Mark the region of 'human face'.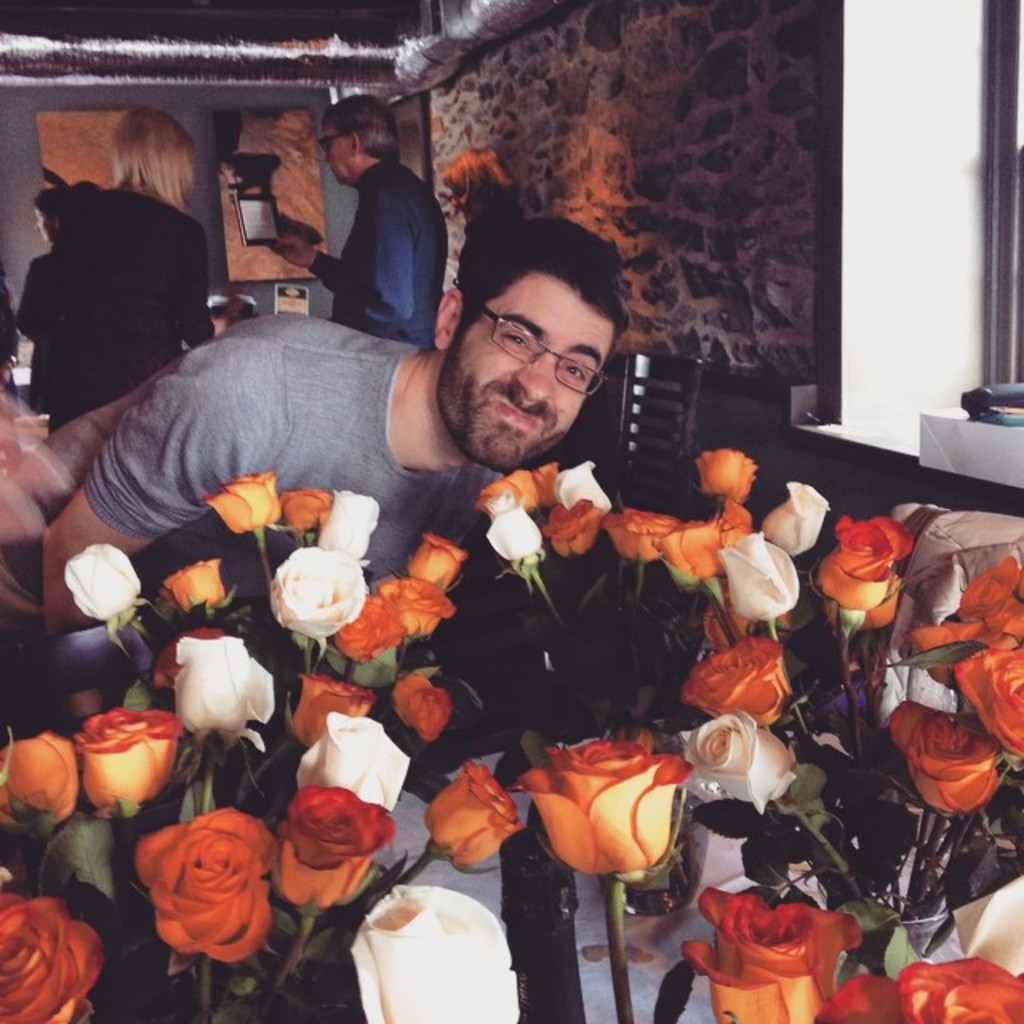
Region: [x1=437, y1=266, x2=616, y2=469].
